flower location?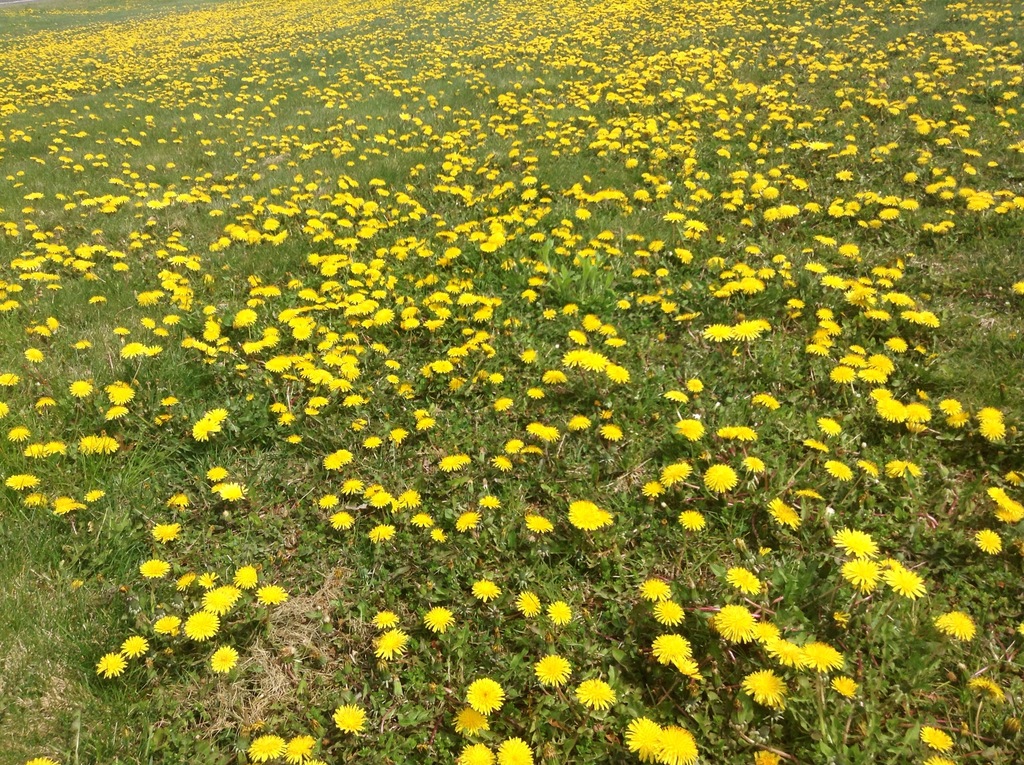
(x1=84, y1=488, x2=106, y2=504)
